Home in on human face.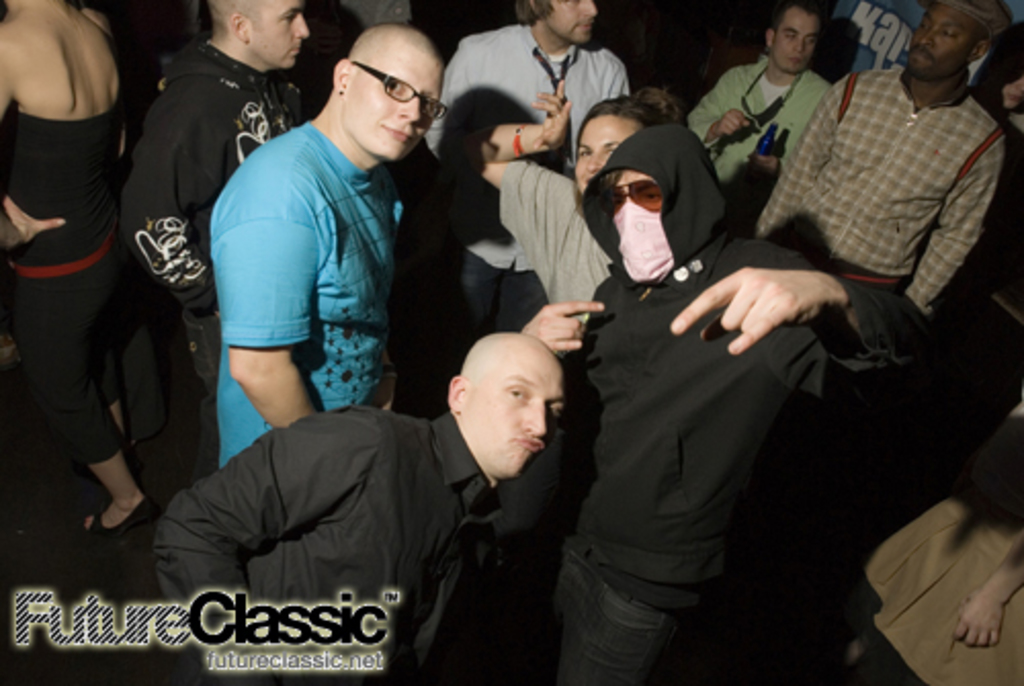
Homed in at 471, 367, 559, 475.
